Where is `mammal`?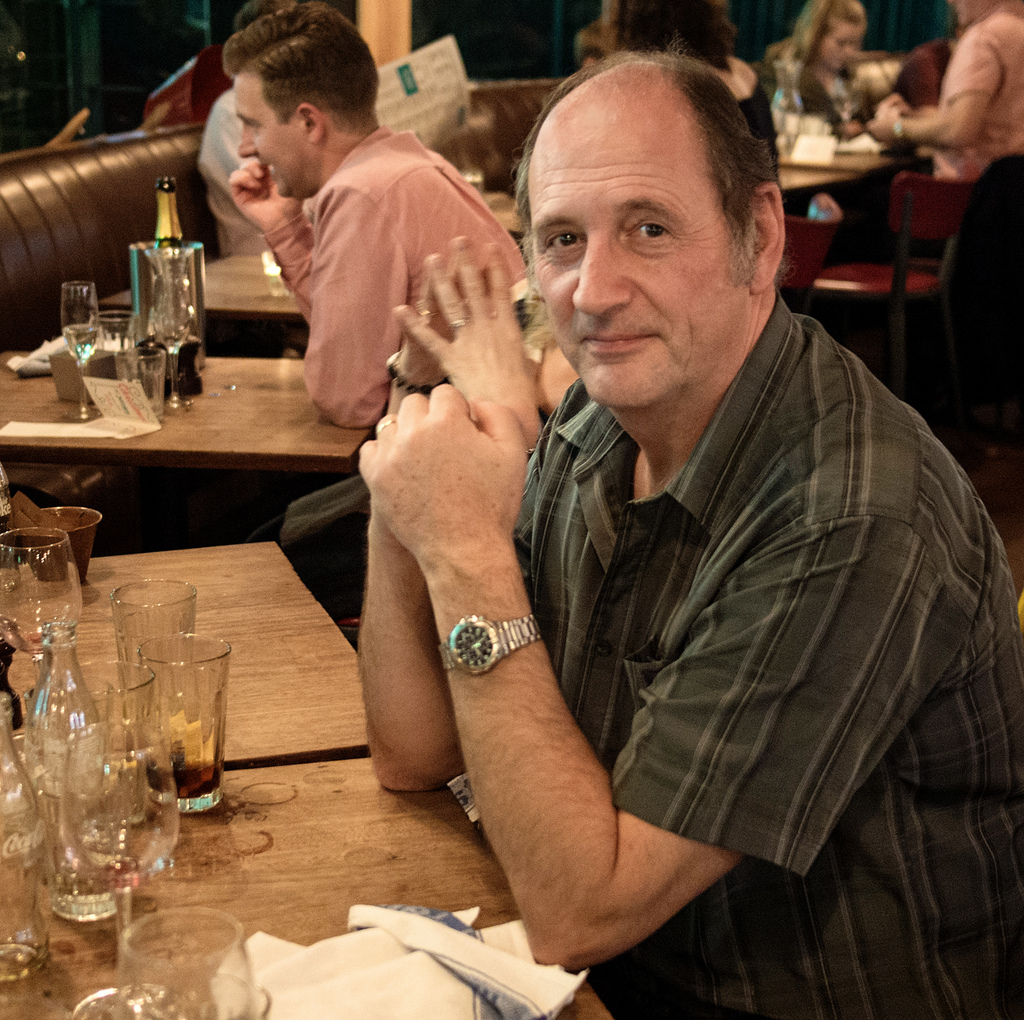
Rect(247, 1, 533, 588).
